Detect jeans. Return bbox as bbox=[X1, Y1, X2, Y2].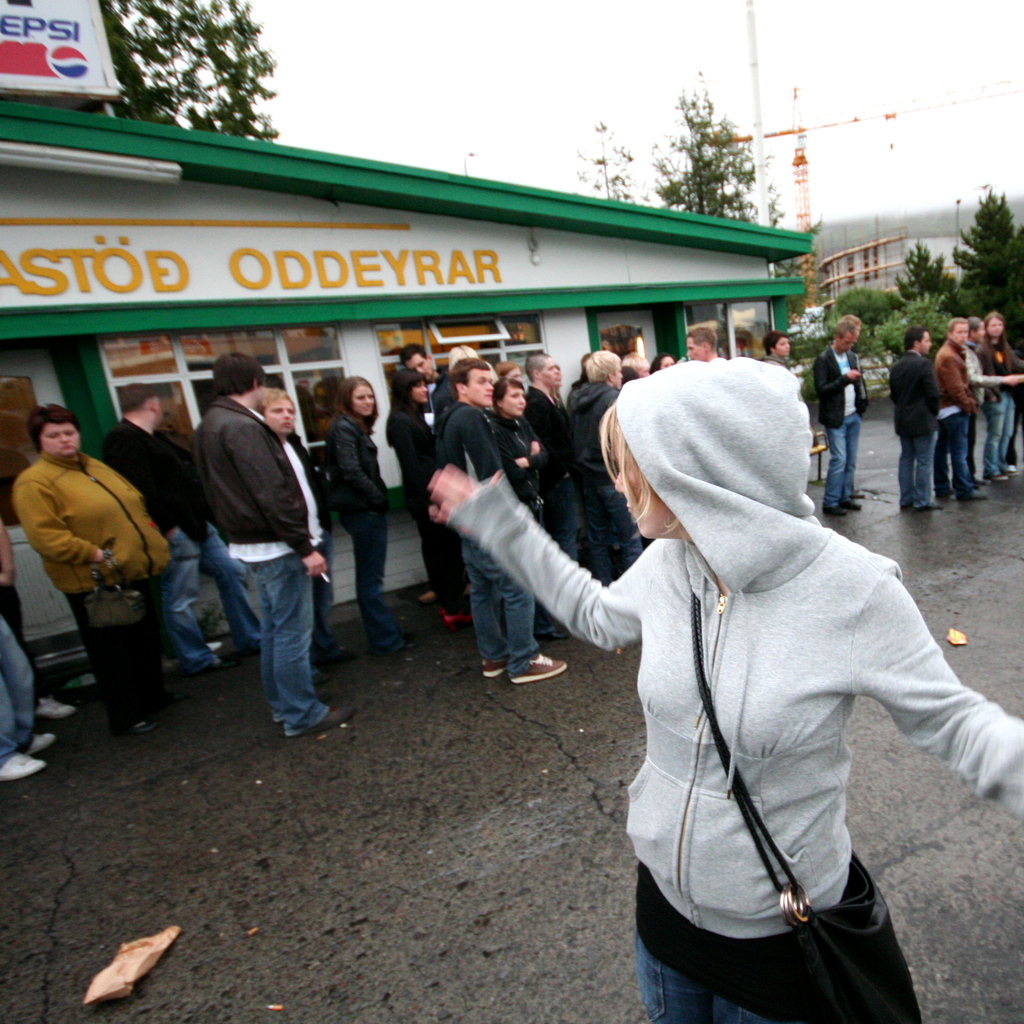
bbox=[983, 397, 999, 456].
